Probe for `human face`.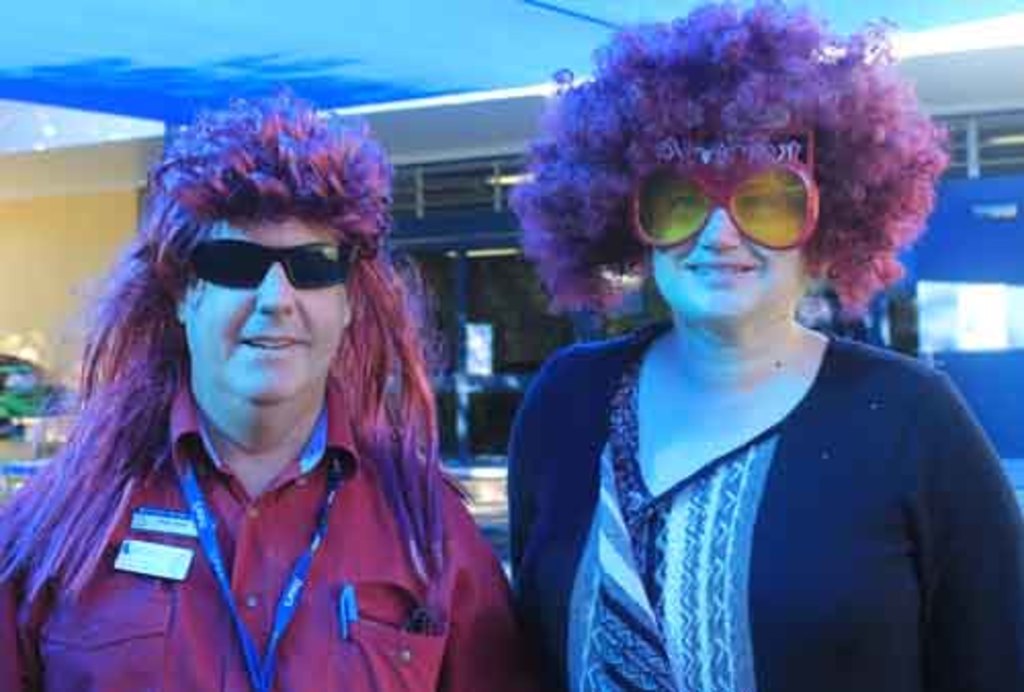
Probe result: BBox(641, 170, 807, 332).
